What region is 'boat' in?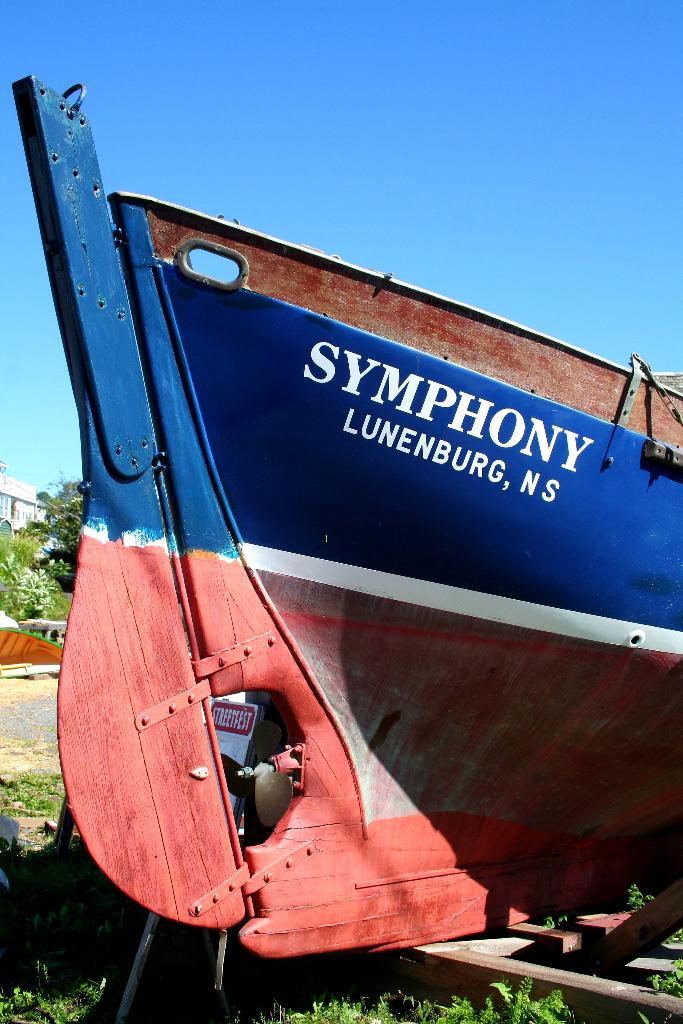
40, 65, 674, 967.
